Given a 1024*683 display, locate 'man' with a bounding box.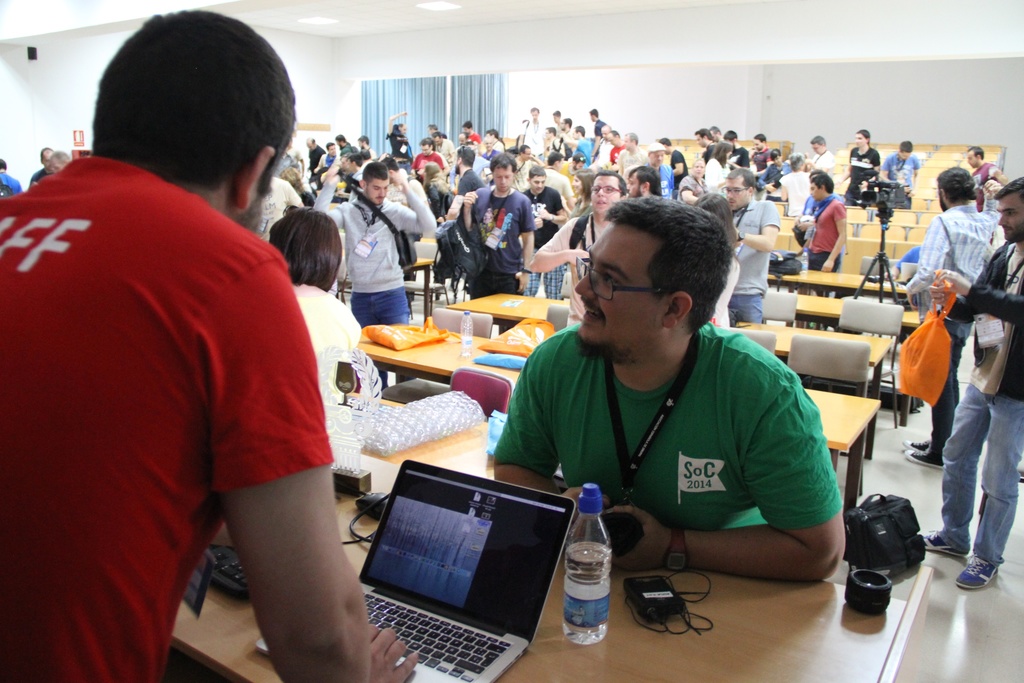
Located: region(305, 137, 326, 172).
